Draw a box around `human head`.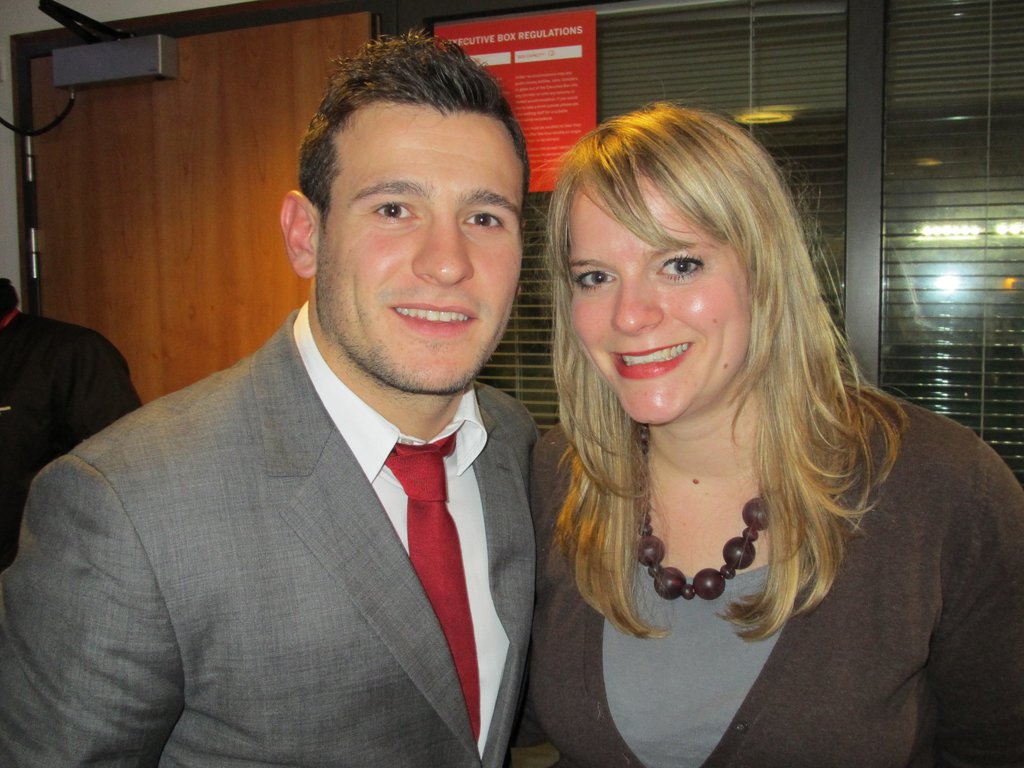
BBox(292, 61, 534, 317).
